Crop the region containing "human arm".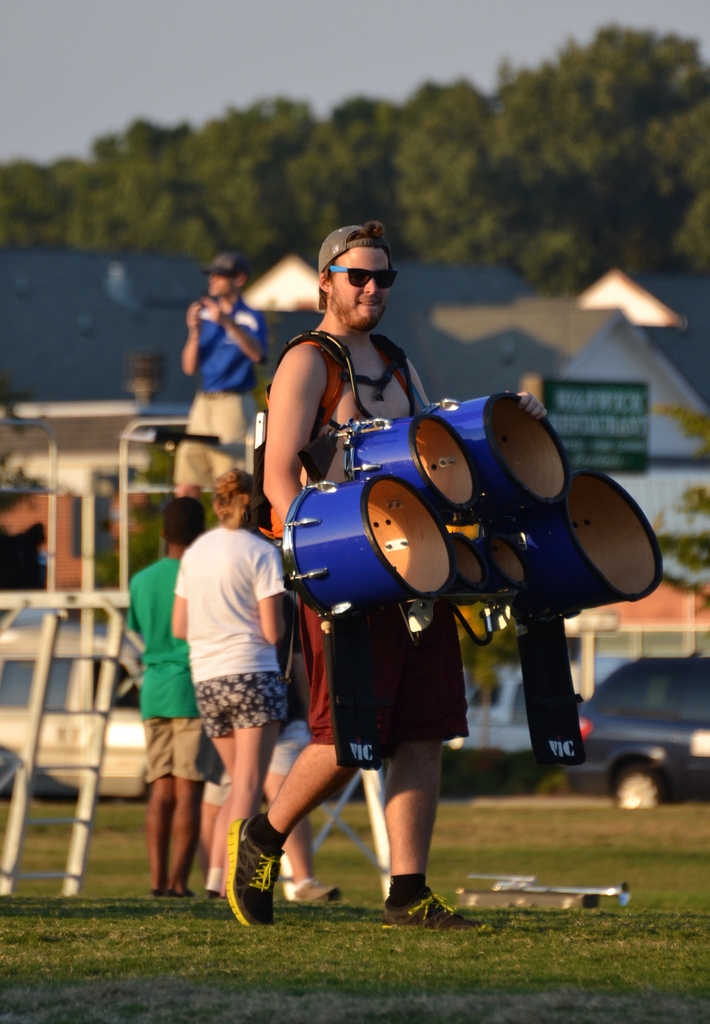
Crop region: BBox(195, 294, 267, 366).
